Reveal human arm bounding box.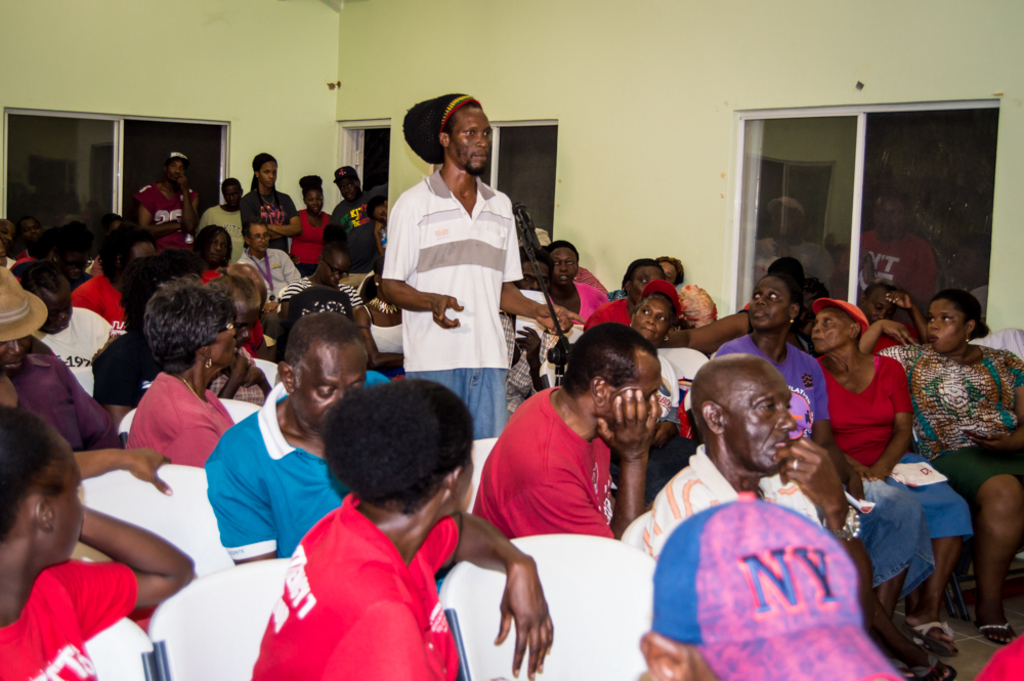
Revealed: locate(271, 209, 299, 237).
